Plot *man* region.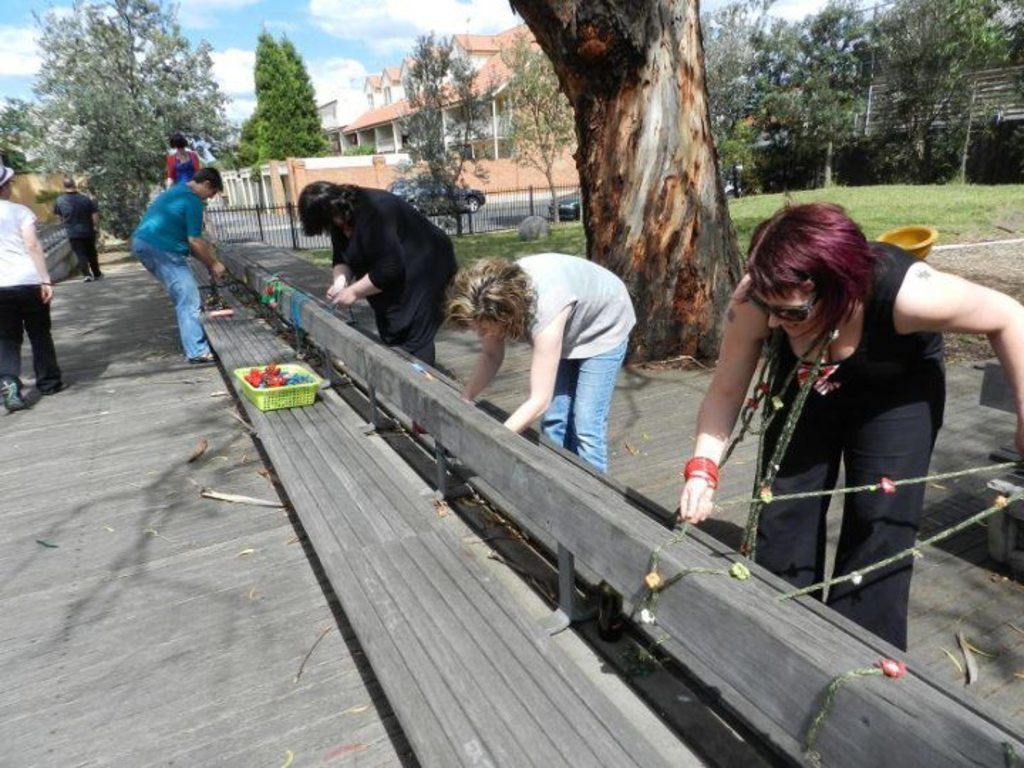
Plotted at bbox(48, 174, 101, 280).
